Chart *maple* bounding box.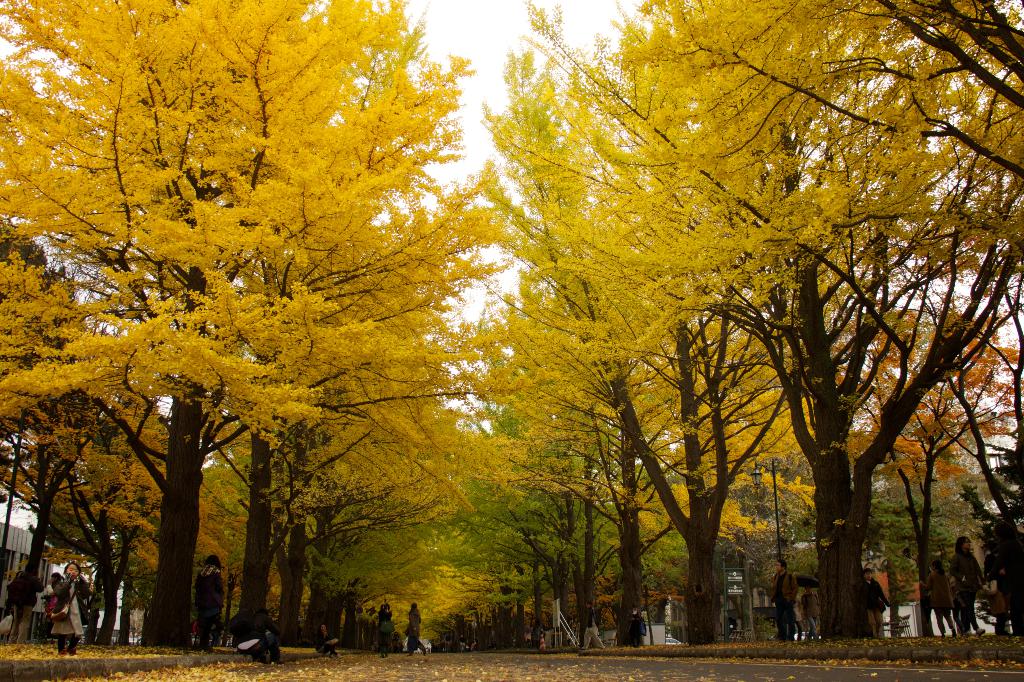
Charted: <box>493,44,707,639</box>.
